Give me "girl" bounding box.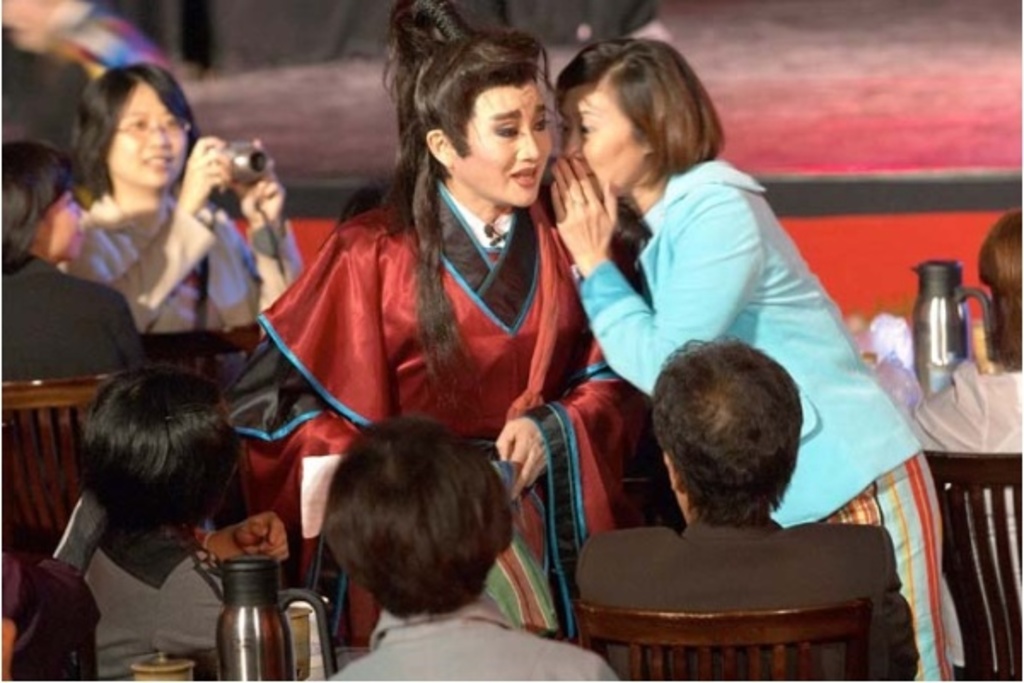
229 0 652 639.
